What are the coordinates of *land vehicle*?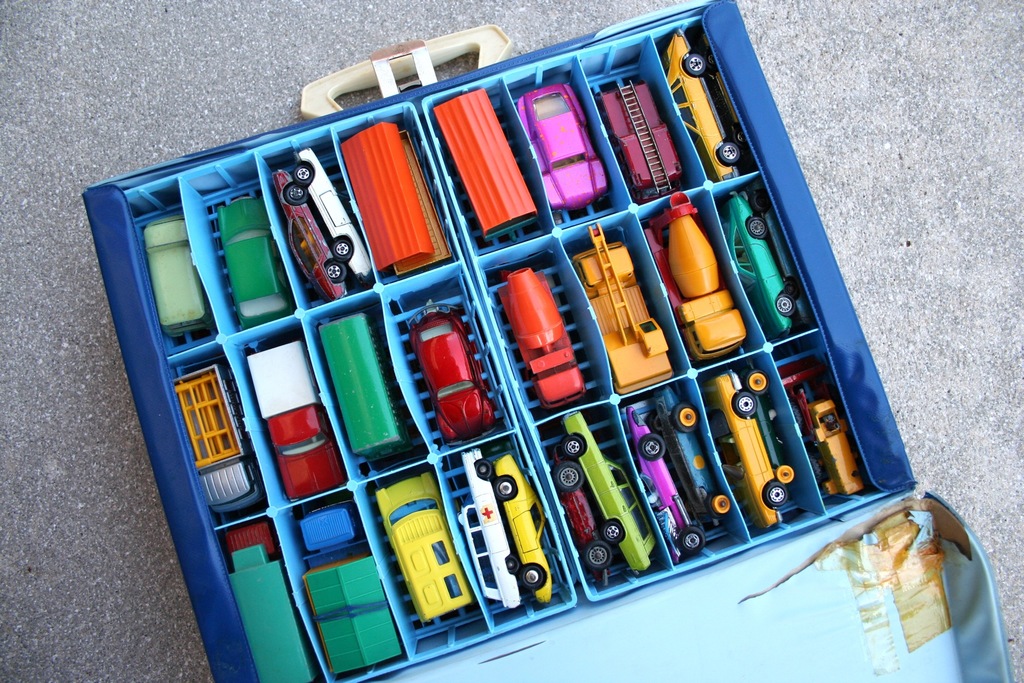
l=656, t=387, r=732, b=523.
